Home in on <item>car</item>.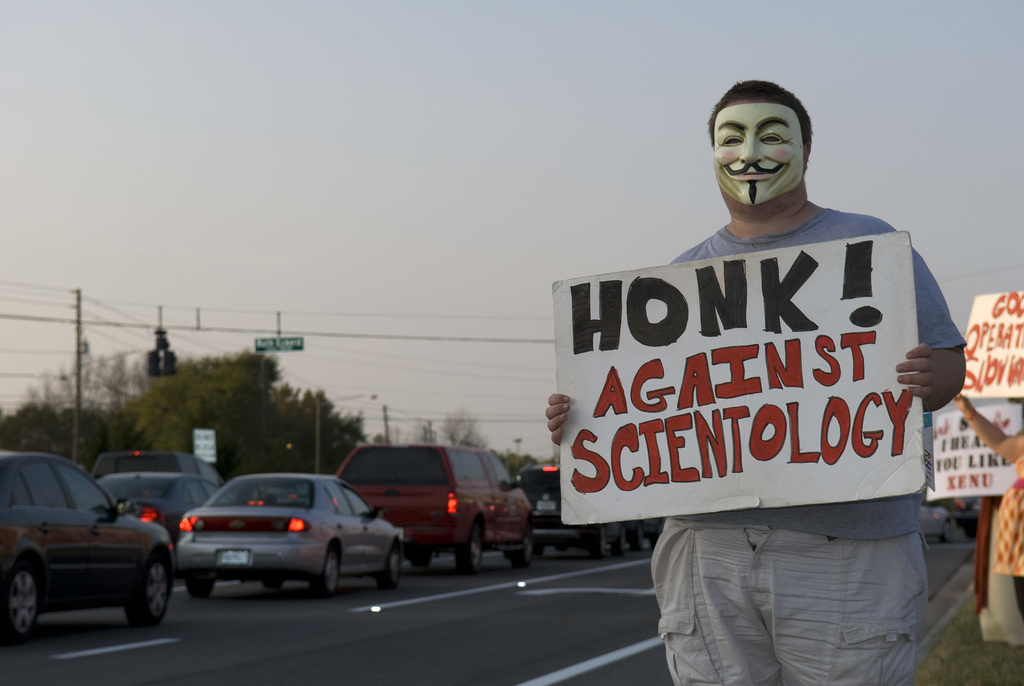
Homed in at [left=93, top=452, right=212, bottom=491].
